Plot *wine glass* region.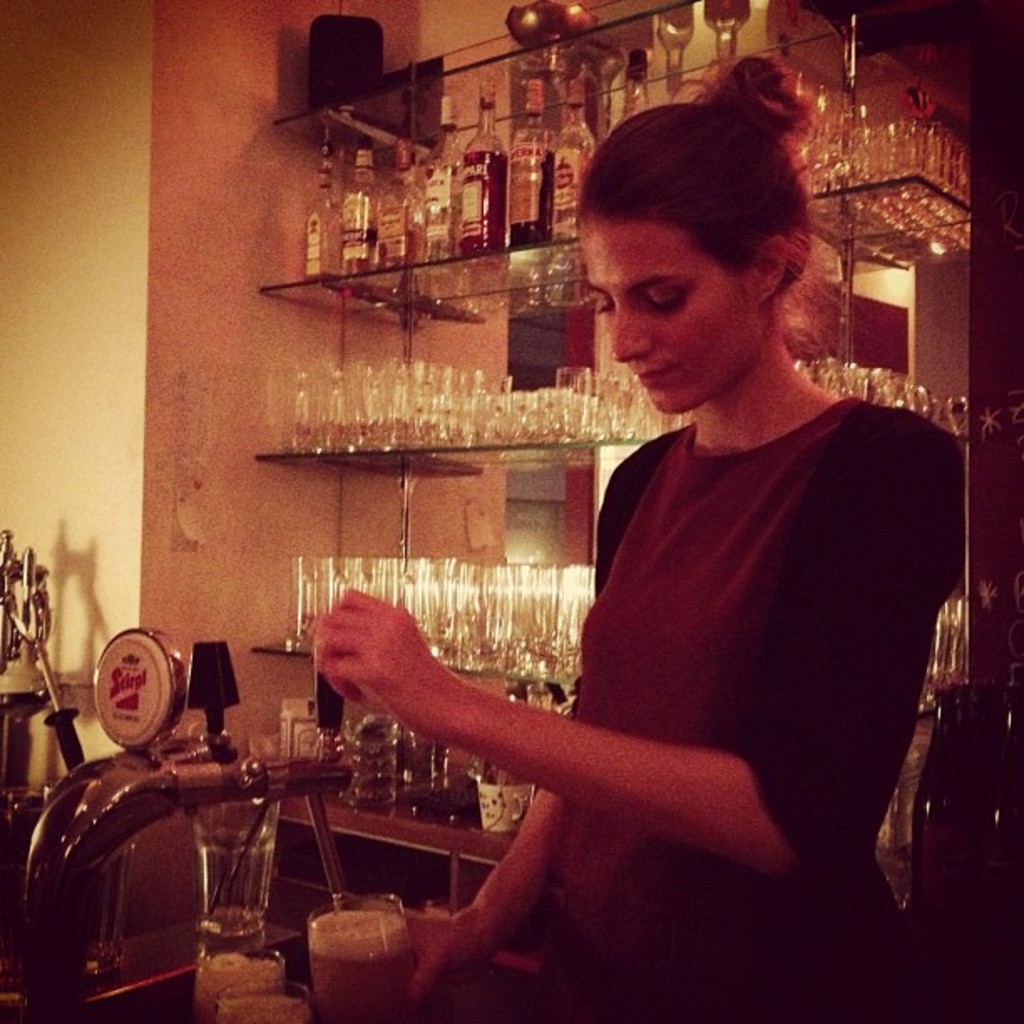
Plotted at bbox=(945, 596, 969, 668).
